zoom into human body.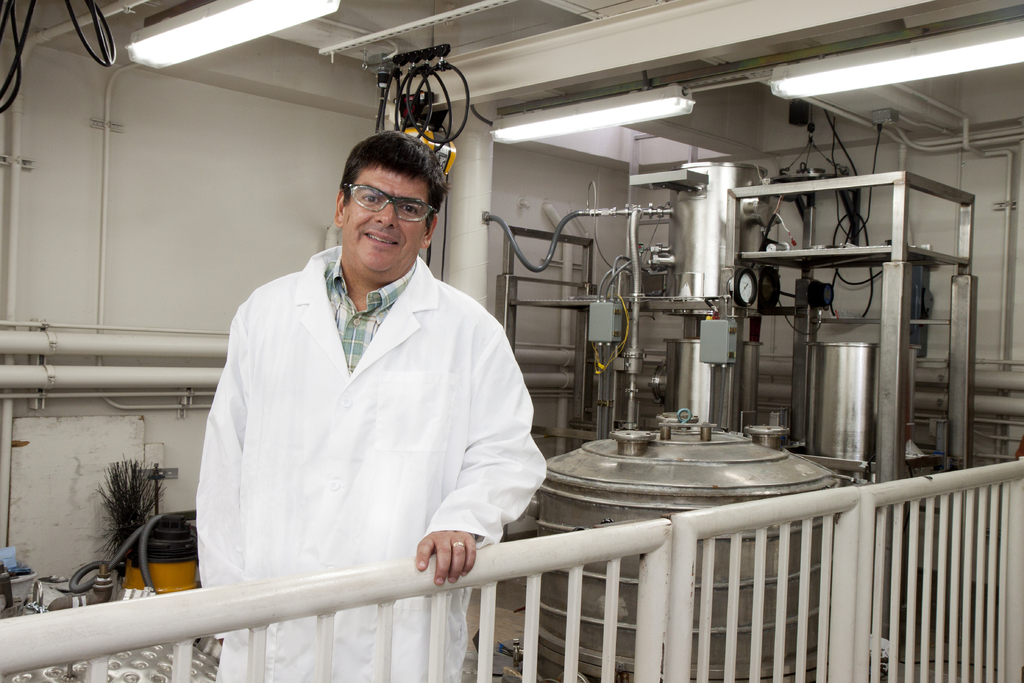
Zoom target: x1=191, y1=173, x2=539, y2=655.
